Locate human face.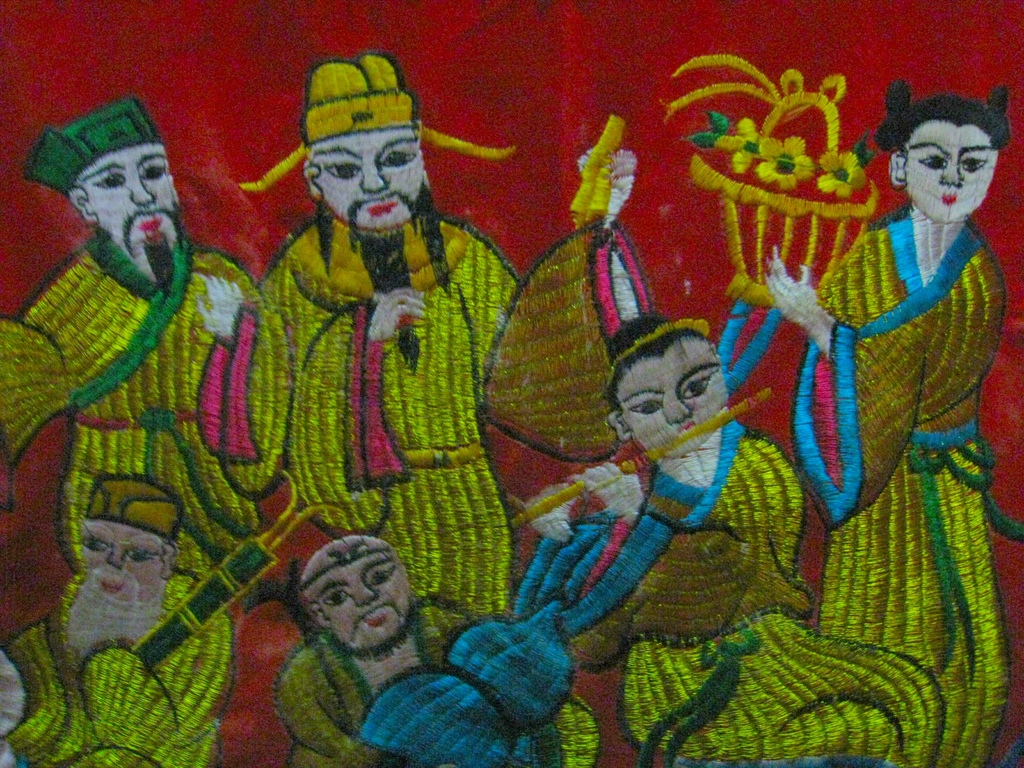
Bounding box: pyautogui.locateOnScreen(83, 149, 175, 278).
